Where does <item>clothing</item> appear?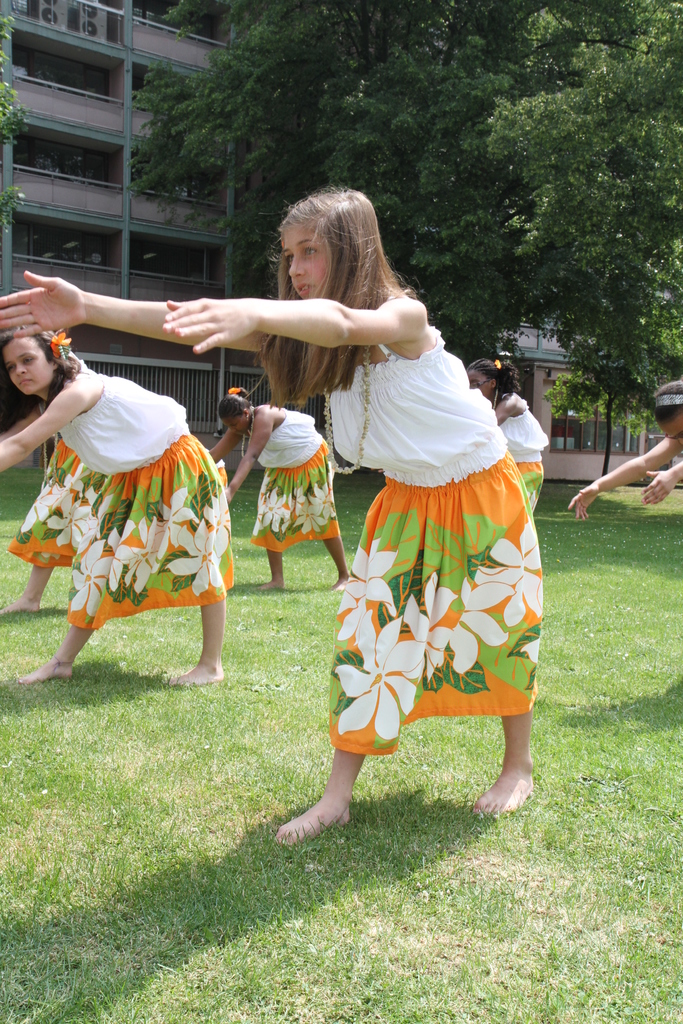
Appears at pyautogui.locateOnScreen(5, 440, 76, 567).
